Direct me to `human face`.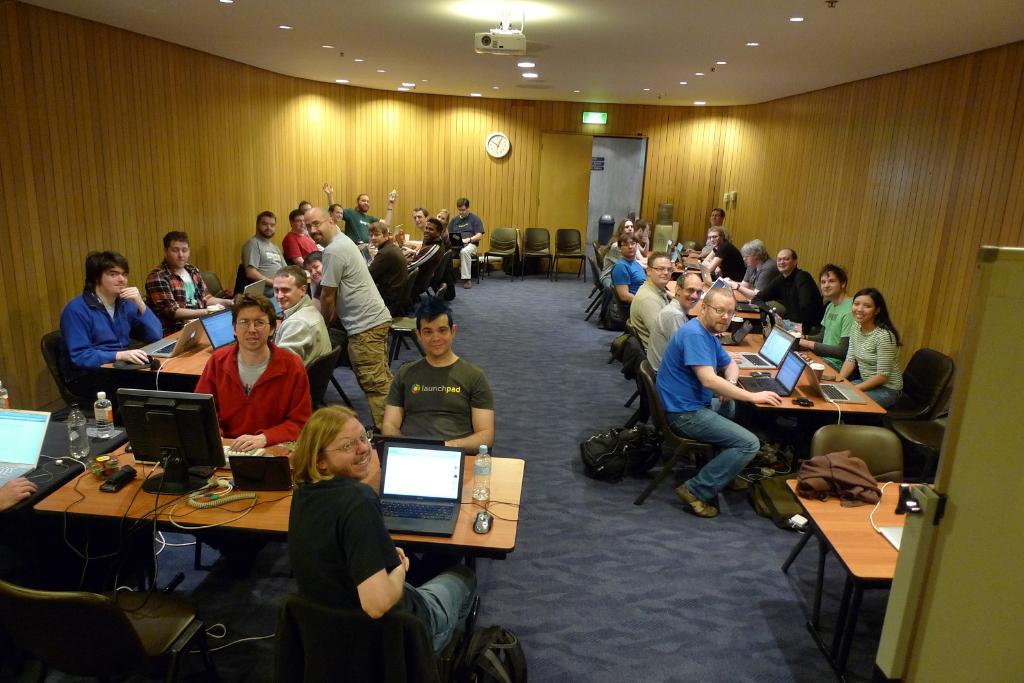
Direction: box=[775, 250, 794, 273].
